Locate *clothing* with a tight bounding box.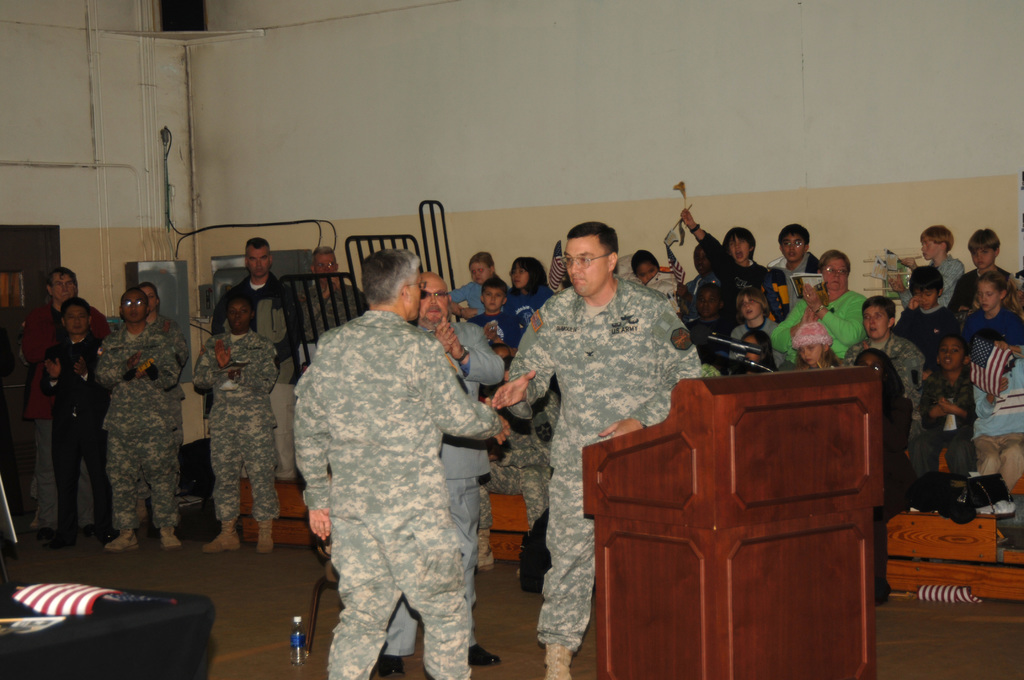
511,280,554,310.
